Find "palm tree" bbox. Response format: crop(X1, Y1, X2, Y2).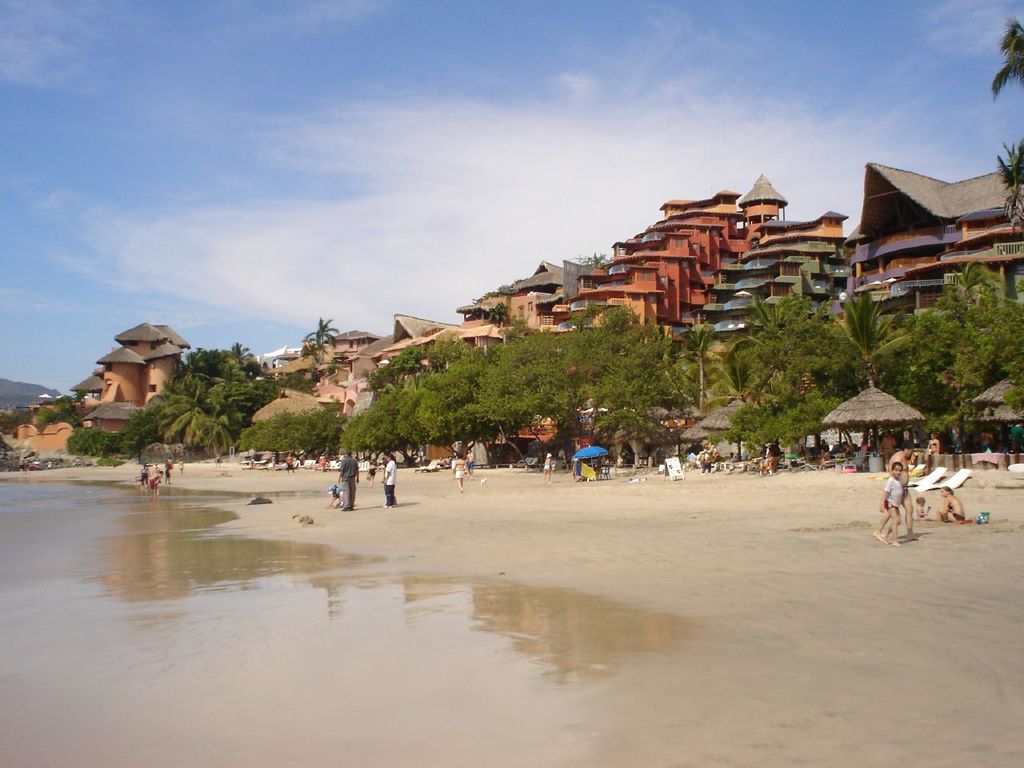
crop(947, 258, 975, 358).
